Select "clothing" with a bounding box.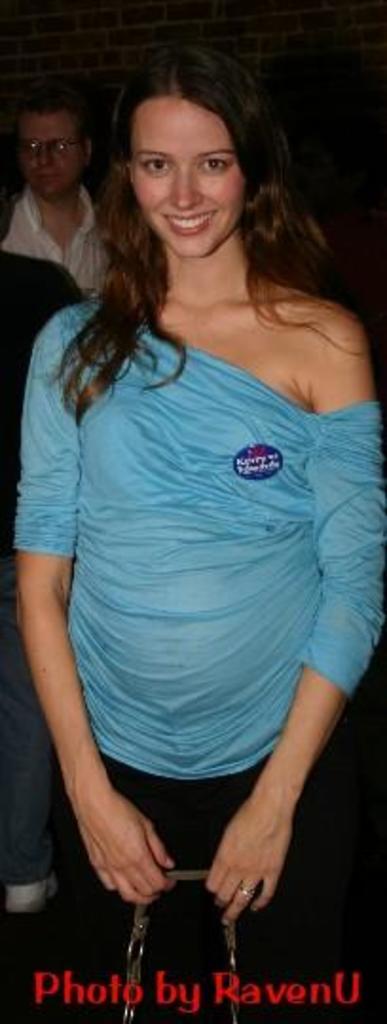
0:252:93:889.
